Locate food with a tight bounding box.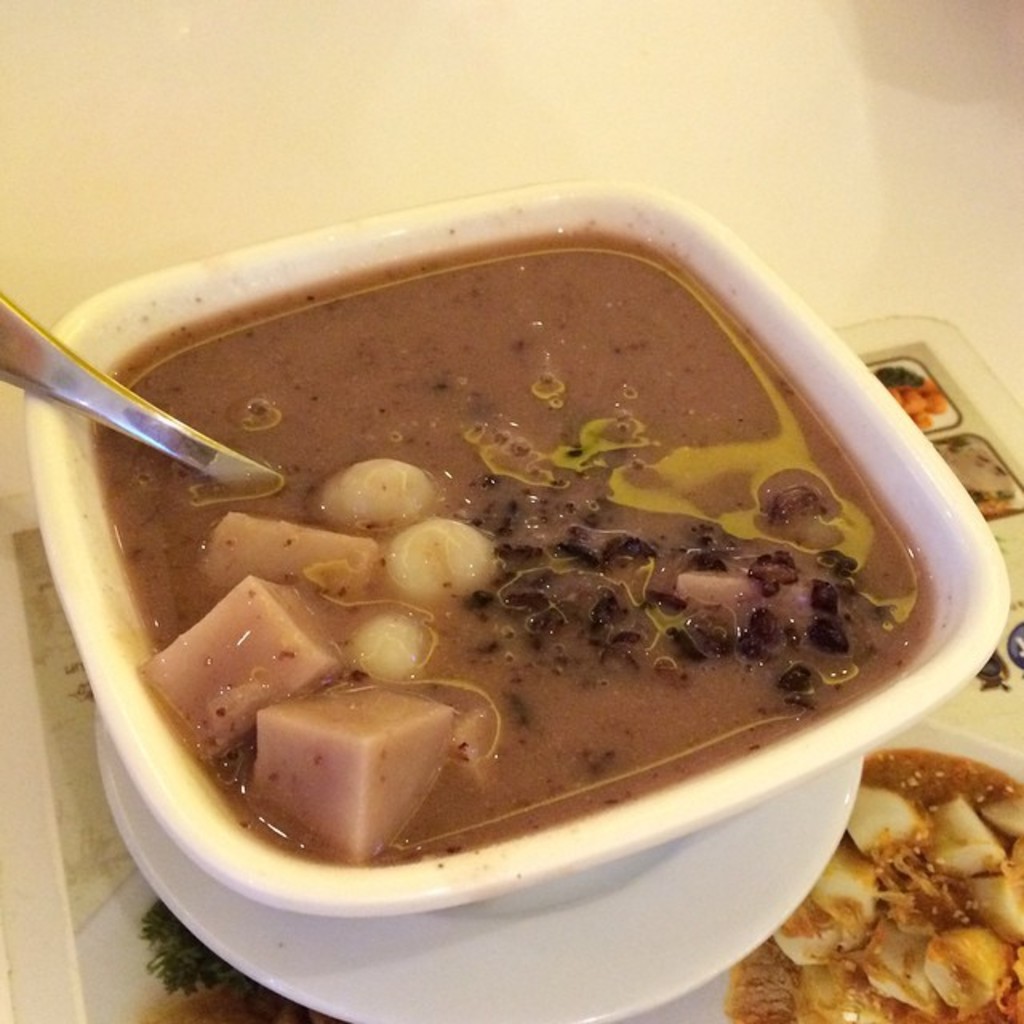
<bbox>934, 443, 1021, 515</bbox>.
